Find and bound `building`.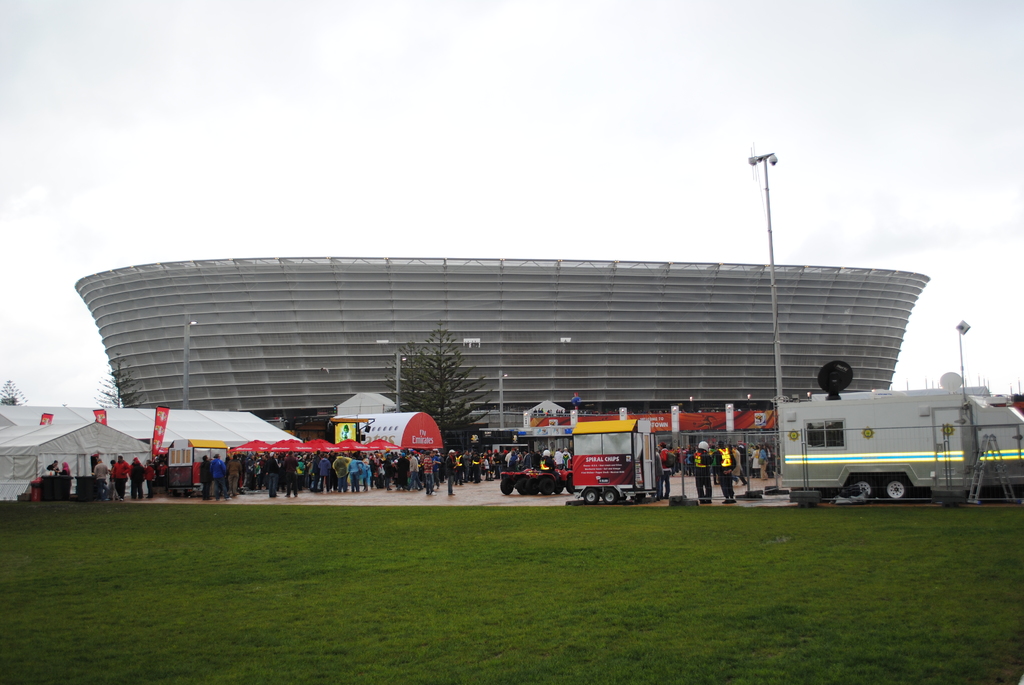
Bound: 74:260:931:454.
